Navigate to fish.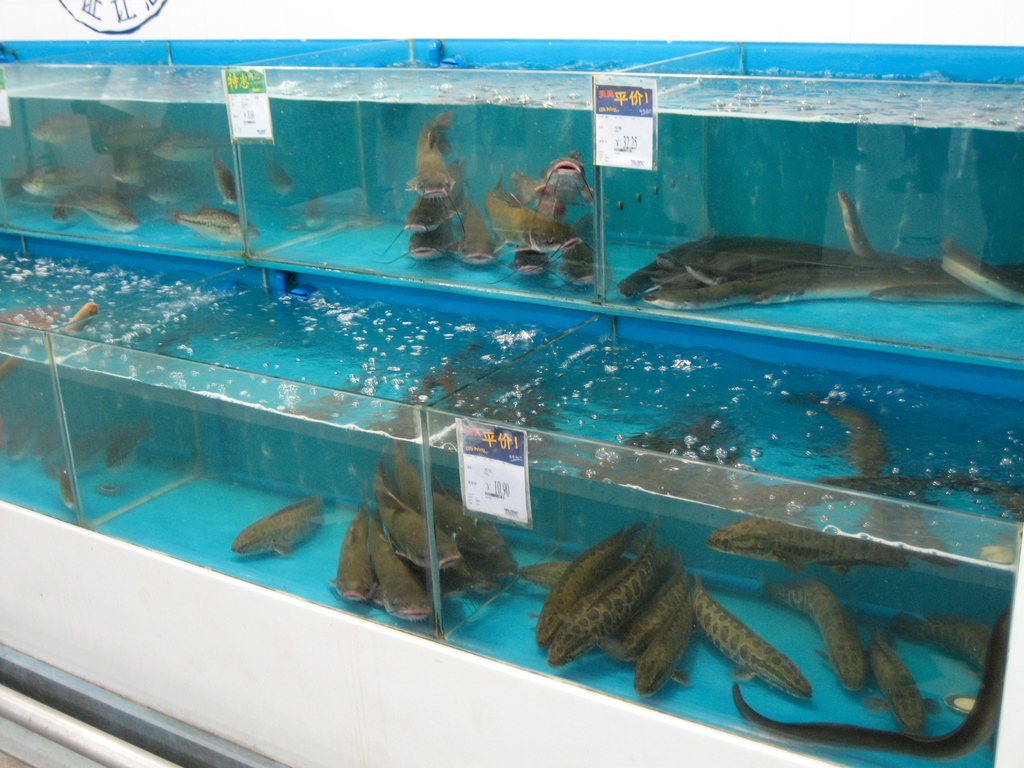
Navigation target: BBox(326, 512, 376, 595).
